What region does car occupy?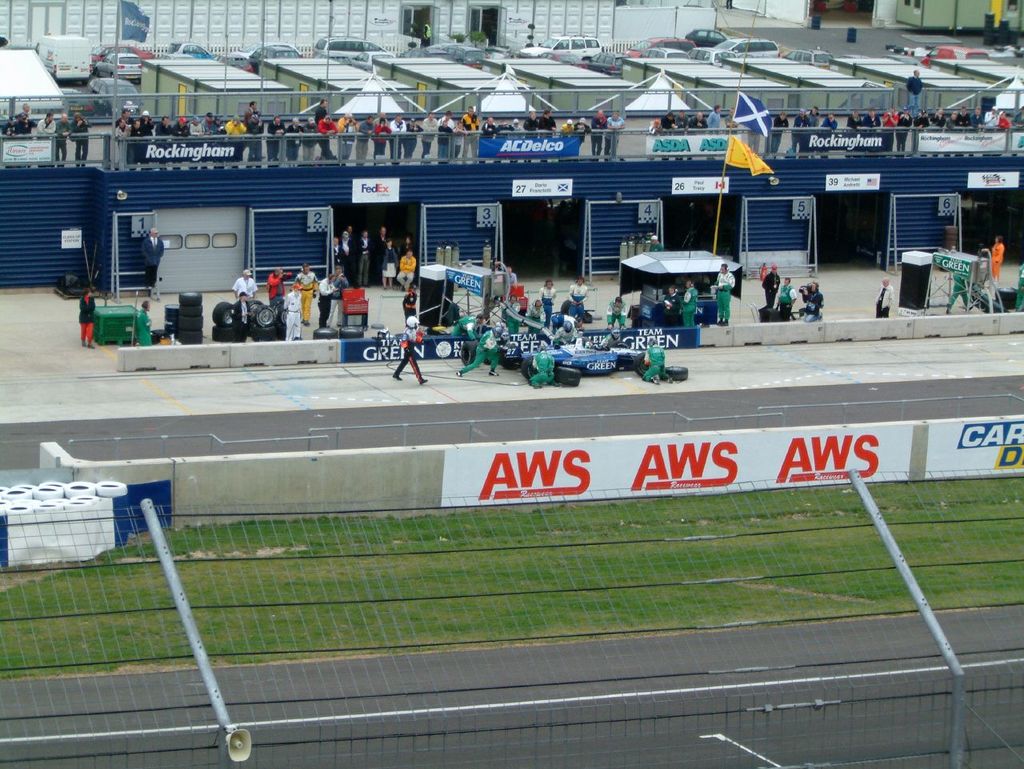
[94,49,146,83].
